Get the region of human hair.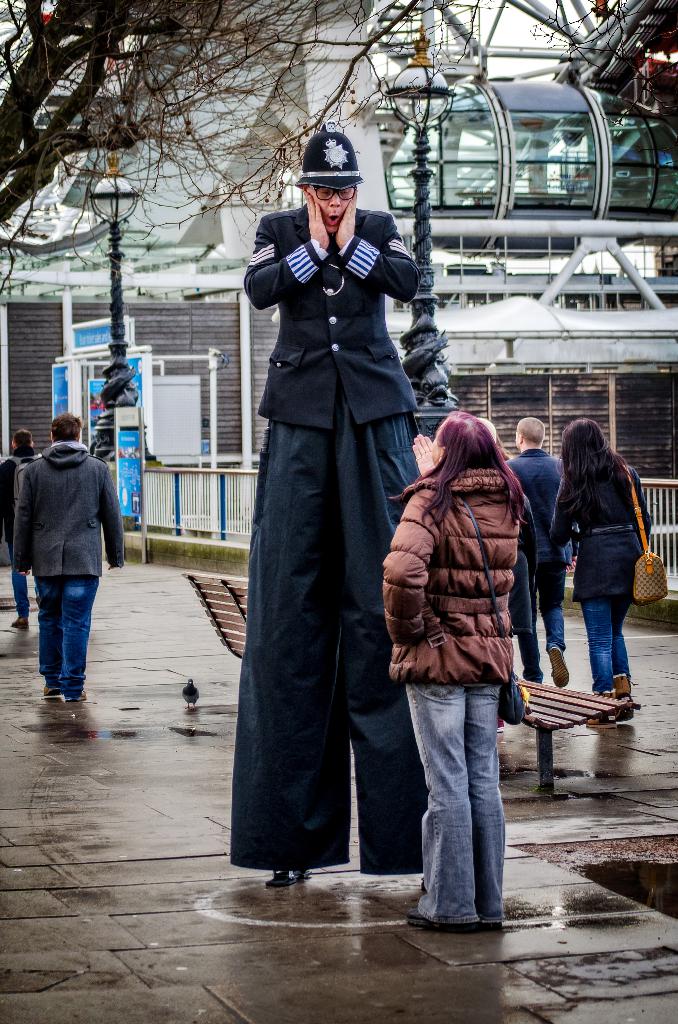
l=49, t=419, r=79, b=438.
